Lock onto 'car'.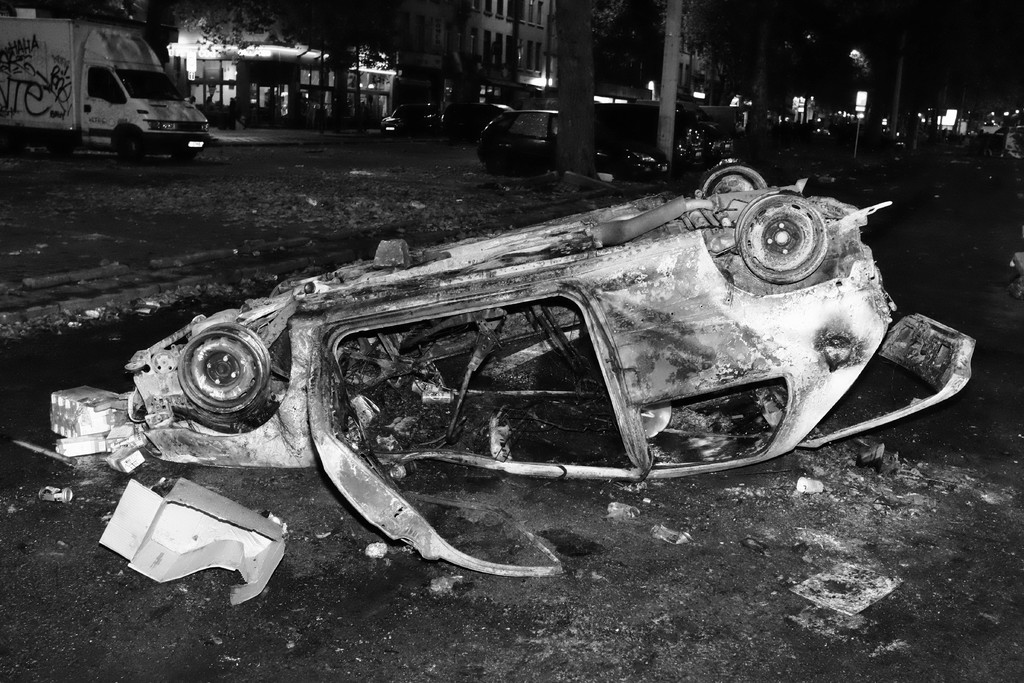
Locked: locate(475, 108, 671, 173).
